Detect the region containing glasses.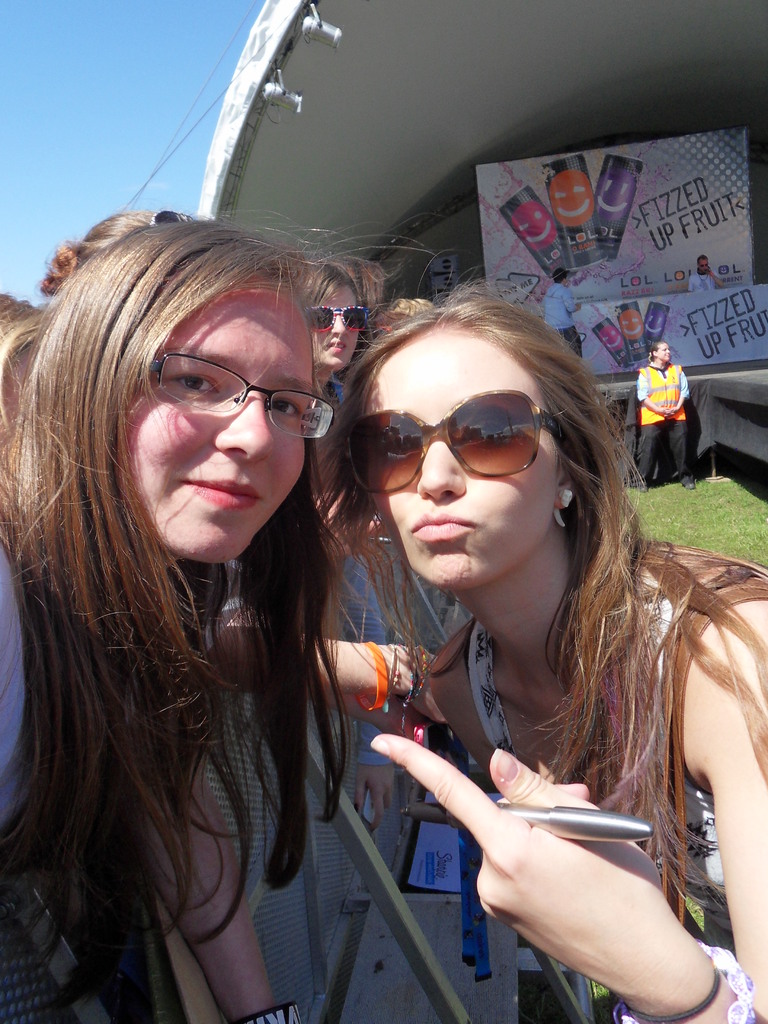
(x1=142, y1=352, x2=338, y2=443).
